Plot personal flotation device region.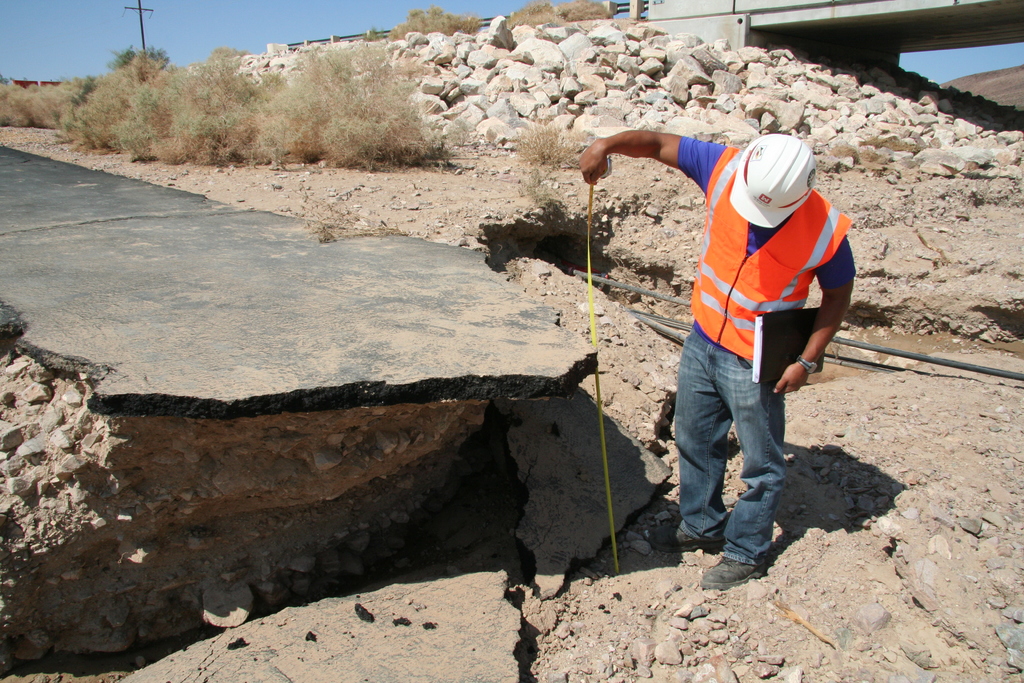
Plotted at [x1=676, y1=136, x2=861, y2=375].
